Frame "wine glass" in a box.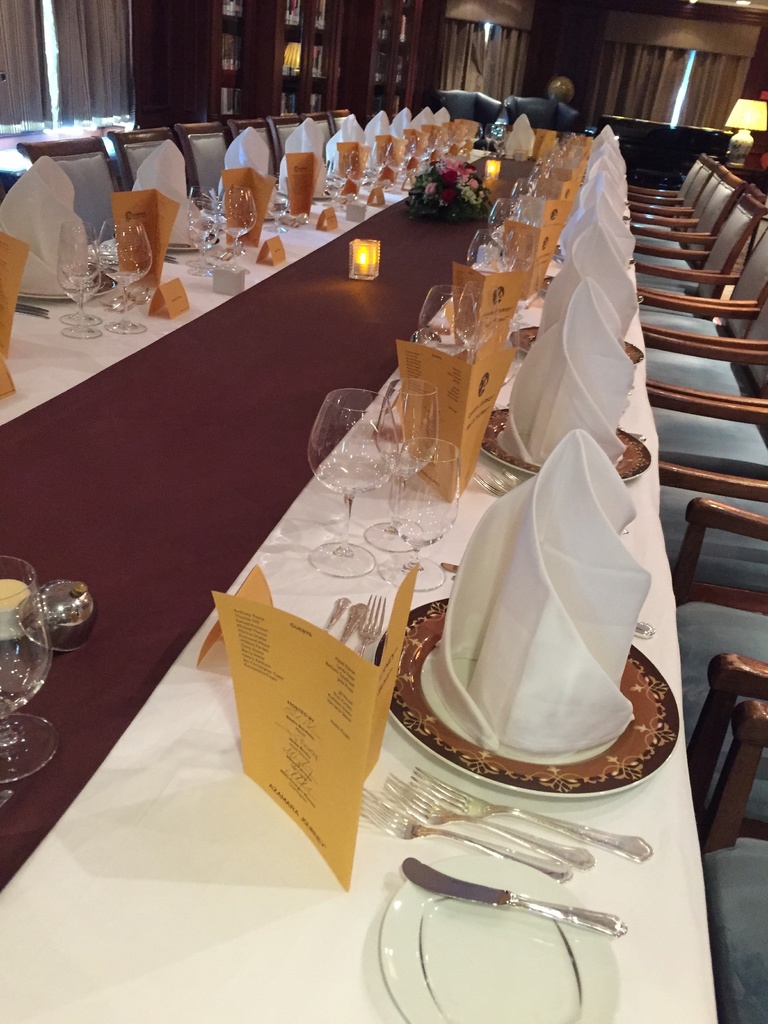
[left=373, top=378, right=436, bottom=554].
